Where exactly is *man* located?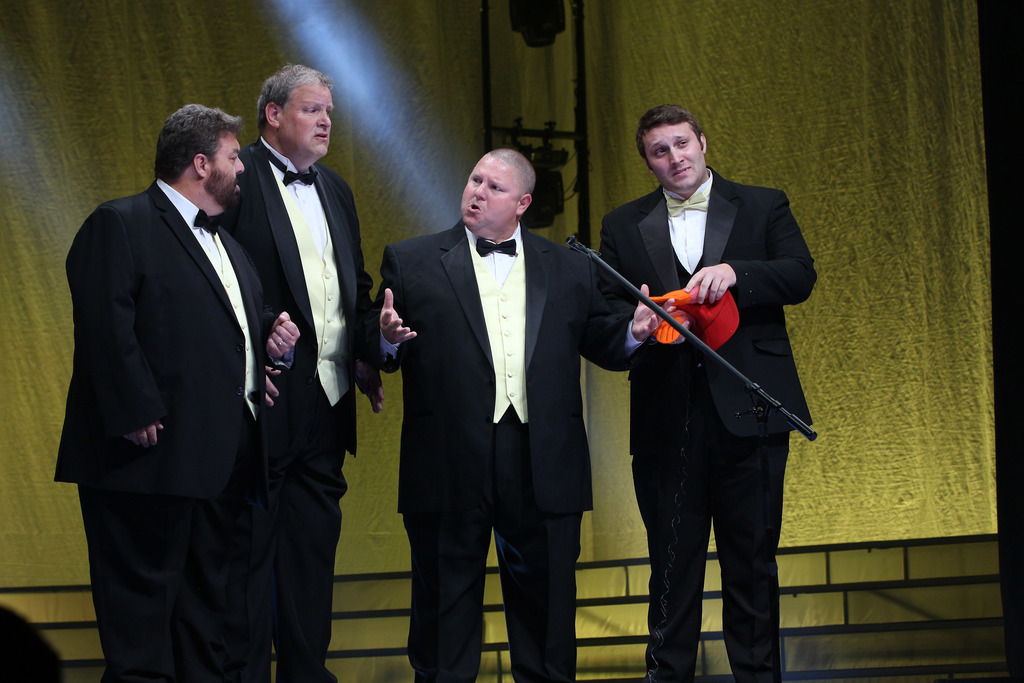
Its bounding box is bbox=(596, 95, 818, 640).
